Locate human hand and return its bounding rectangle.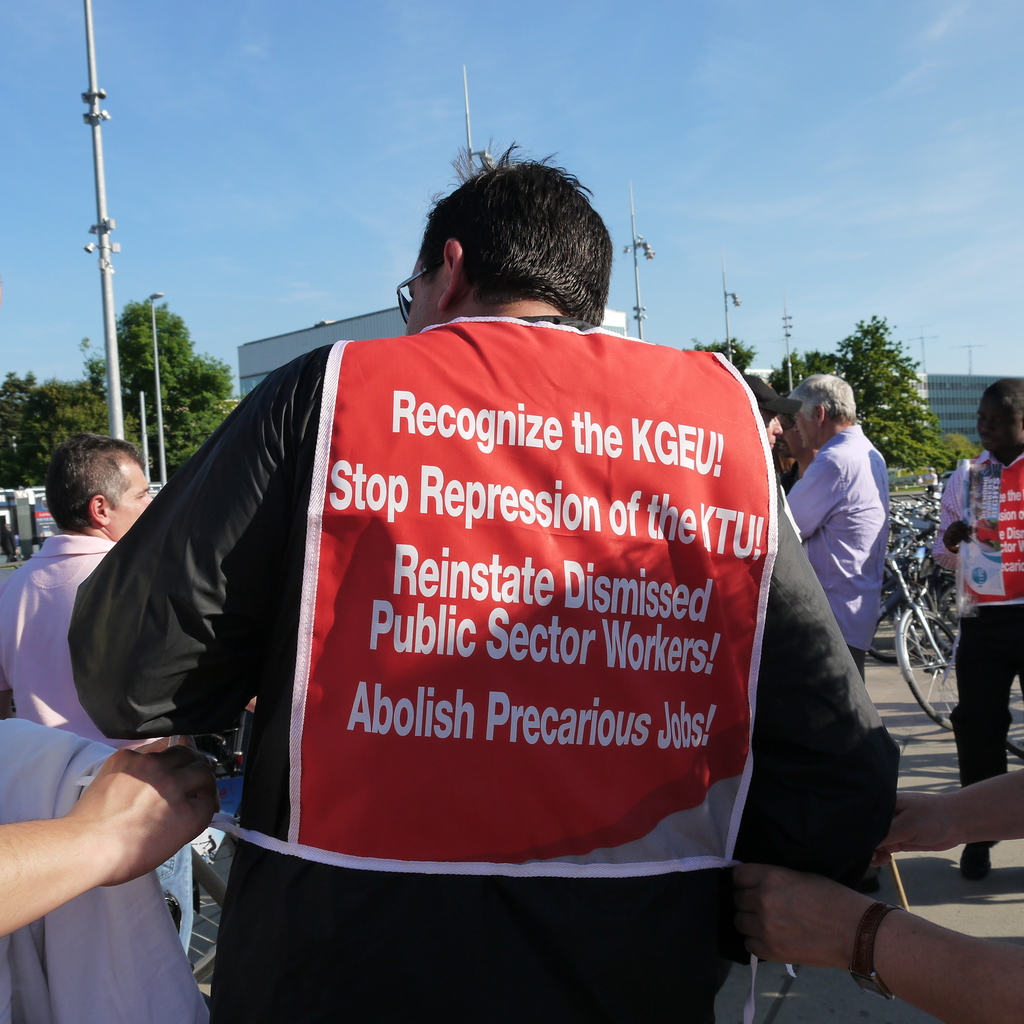
[872, 794, 959, 863].
